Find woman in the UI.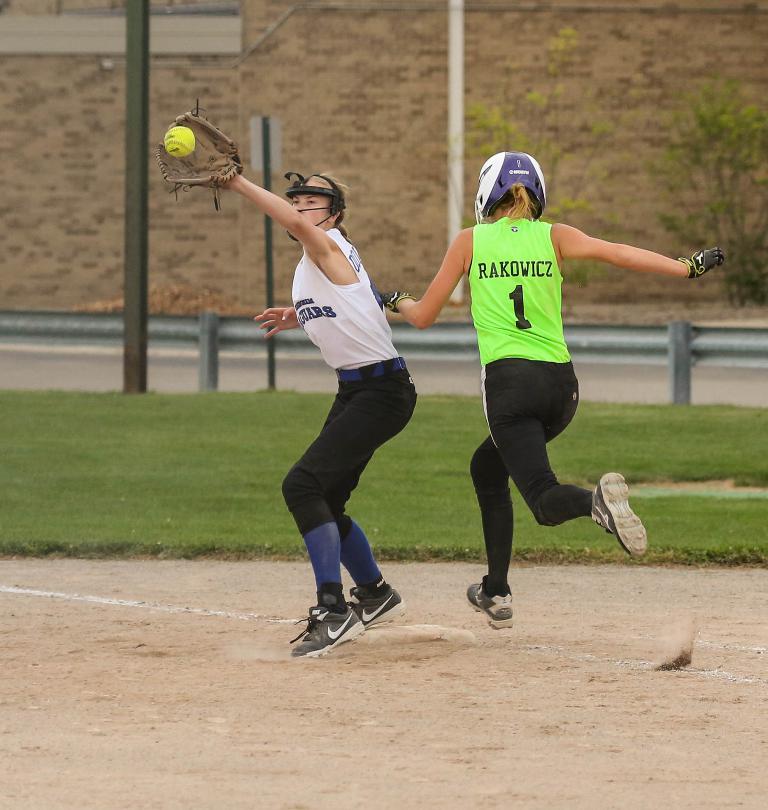
UI element at (172,122,417,659).
